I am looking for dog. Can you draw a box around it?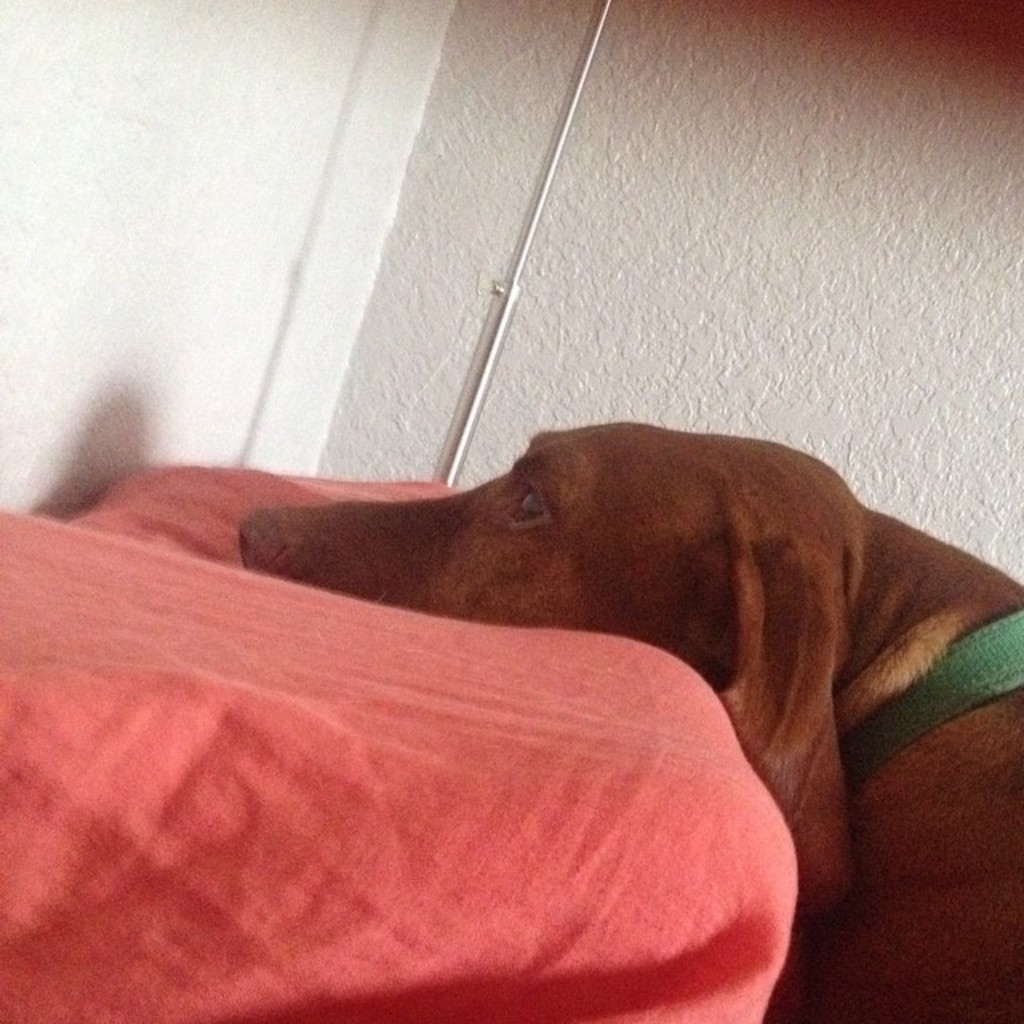
Sure, the bounding box is [237,421,1022,1022].
